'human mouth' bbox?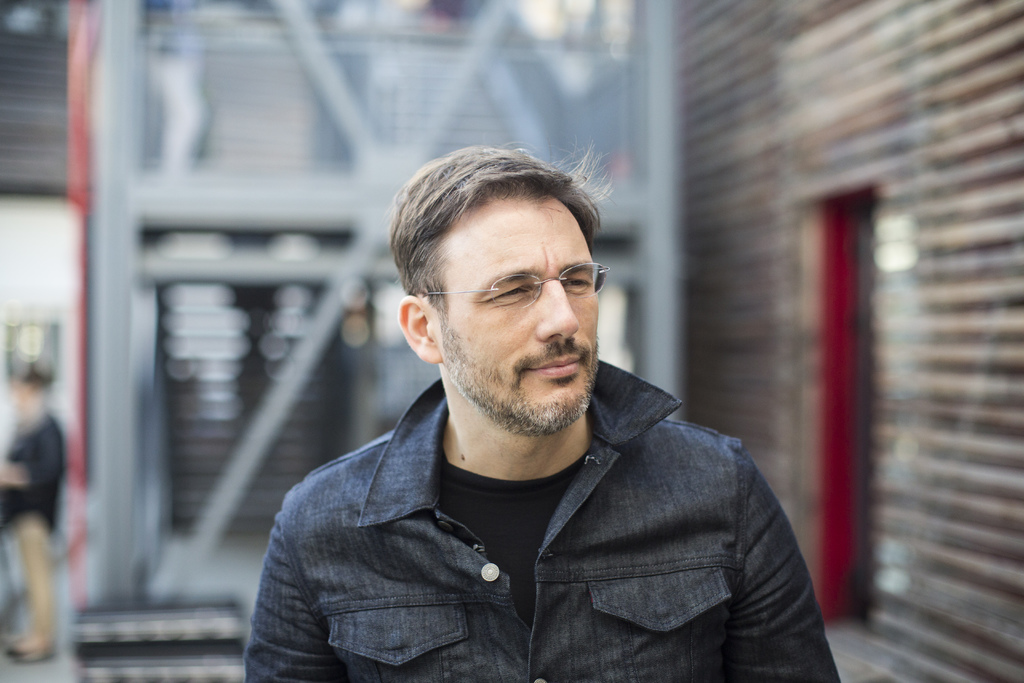
[left=529, top=354, right=581, bottom=378]
